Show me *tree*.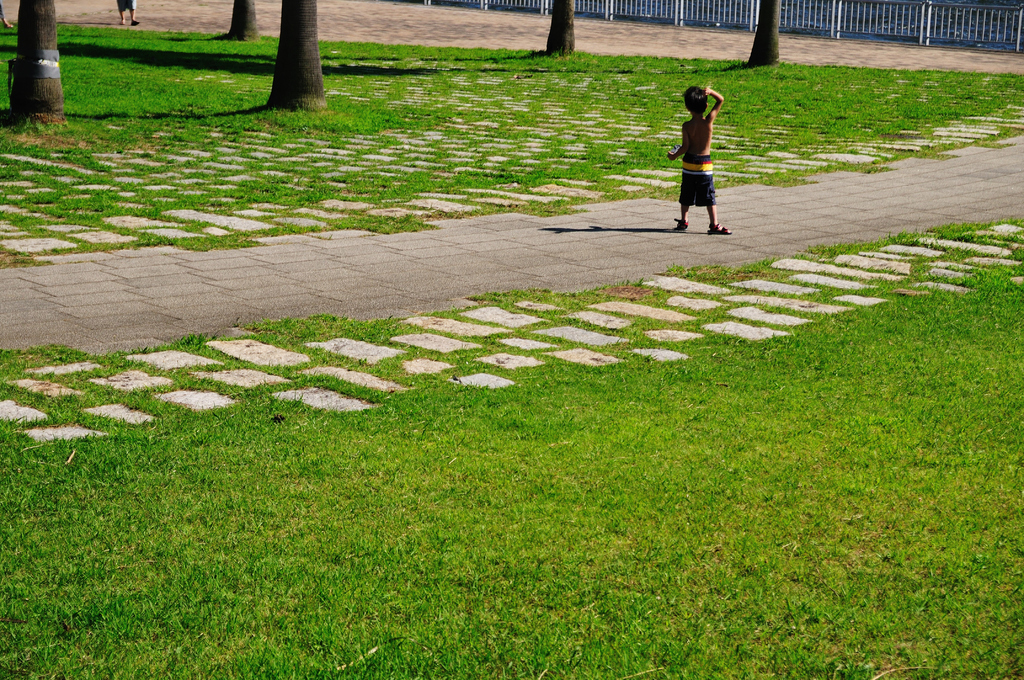
*tree* is here: [x1=224, y1=0, x2=260, y2=40].
